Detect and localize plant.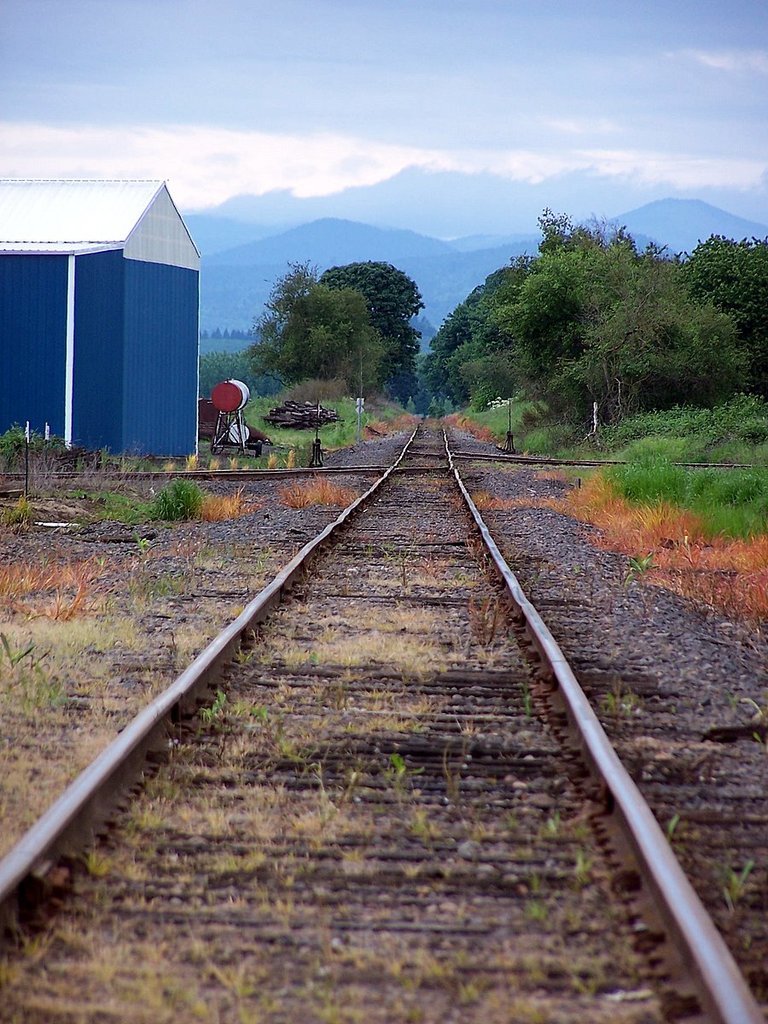
Localized at BBox(0, 418, 116, 474).
